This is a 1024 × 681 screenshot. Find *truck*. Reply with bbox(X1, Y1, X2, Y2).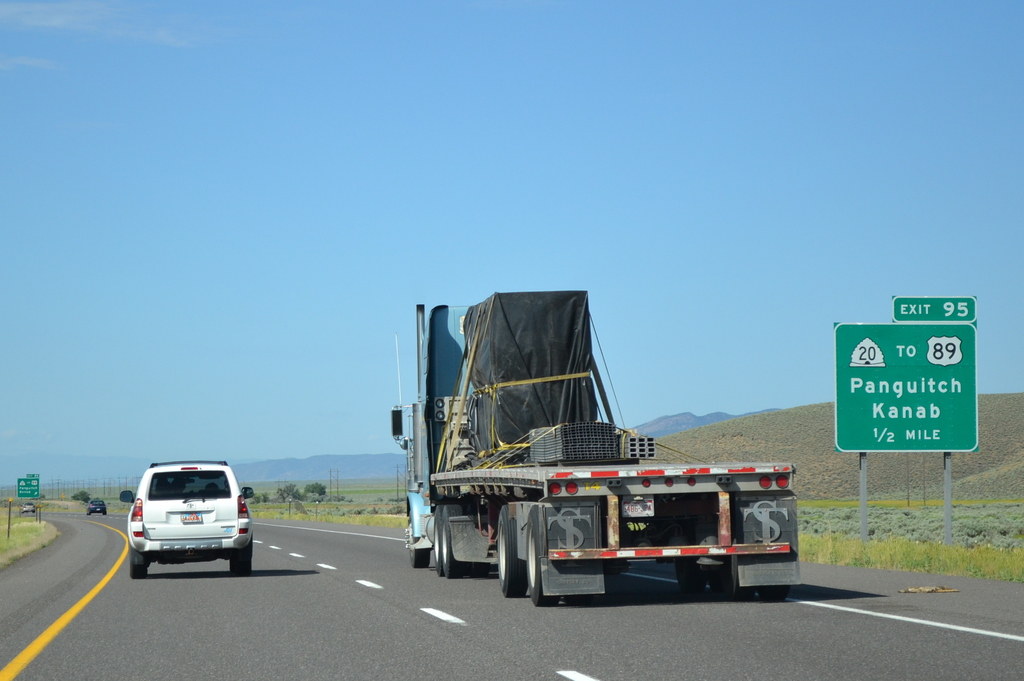
bbox(385, 303, 819, 607).
